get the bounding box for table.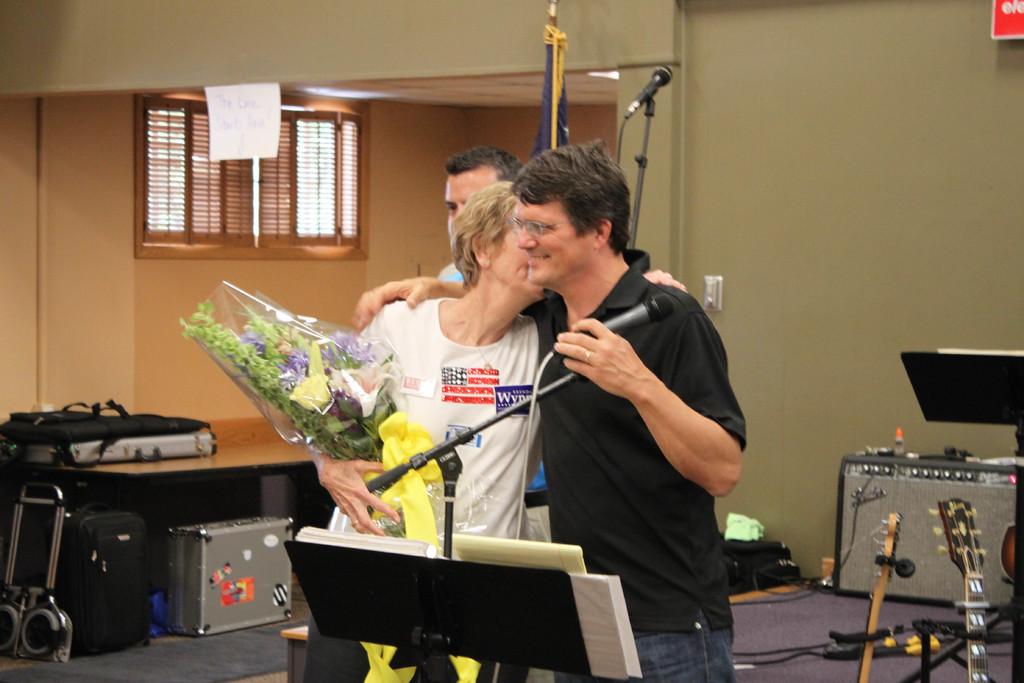
0:413:315:586.
